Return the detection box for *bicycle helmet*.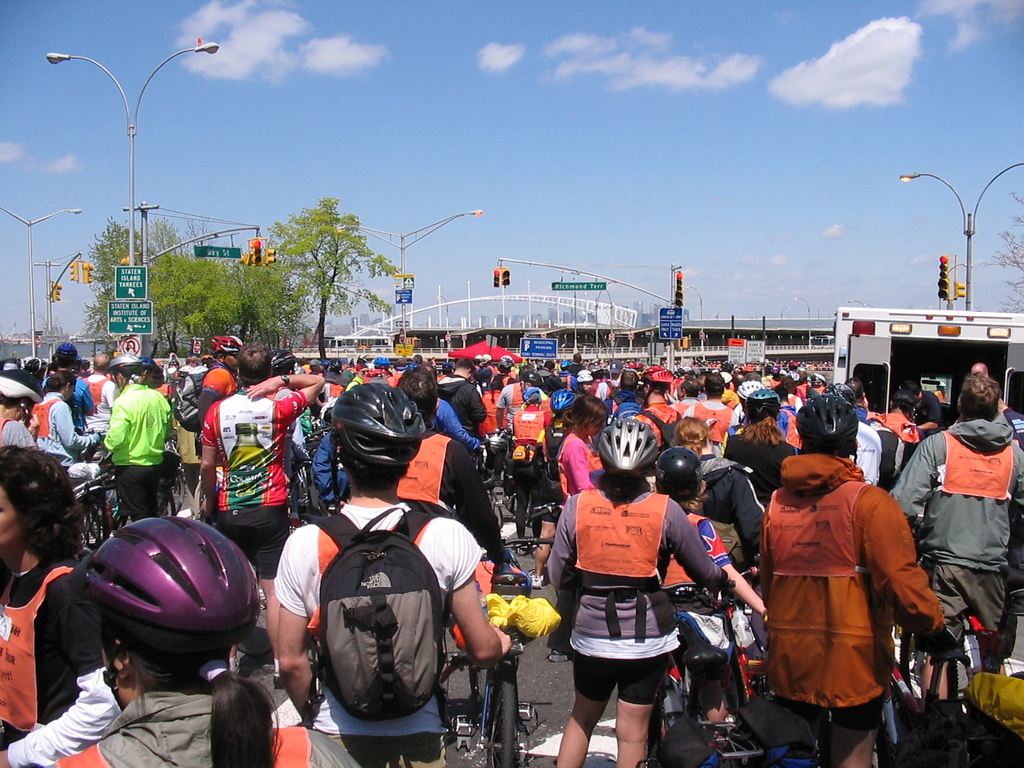
[747,388,781,412].
